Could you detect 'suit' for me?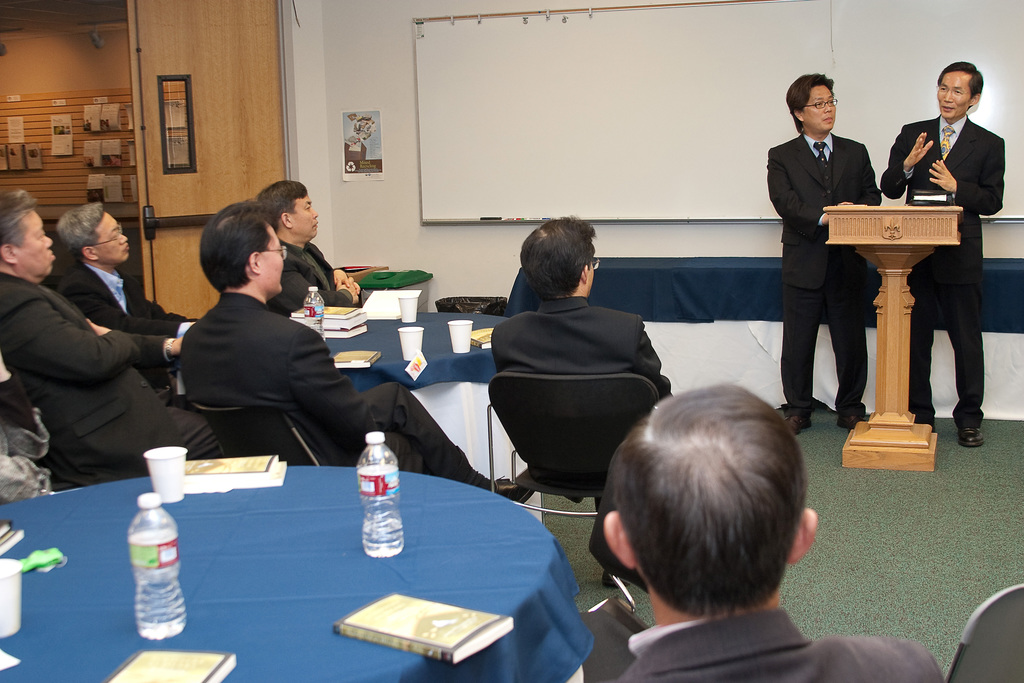
Detection result: [left=604, top=616, right=950, bottom=682].
